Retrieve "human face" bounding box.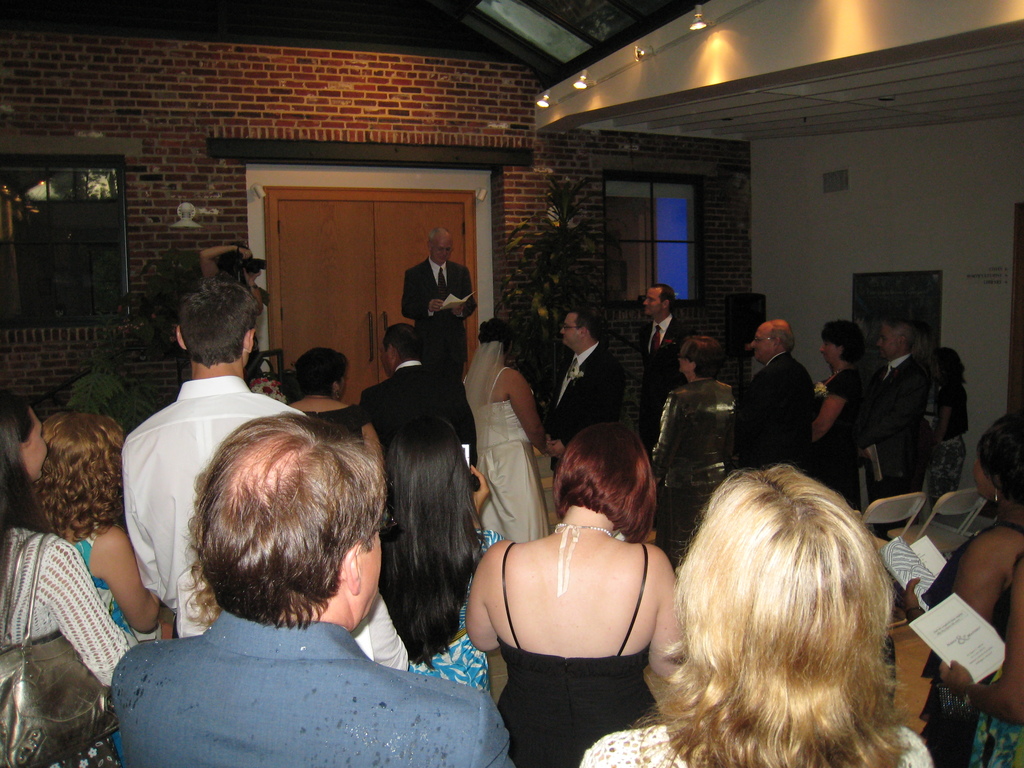
Bounding box: <bbox>433, 236, 447, 259</bbox>.
